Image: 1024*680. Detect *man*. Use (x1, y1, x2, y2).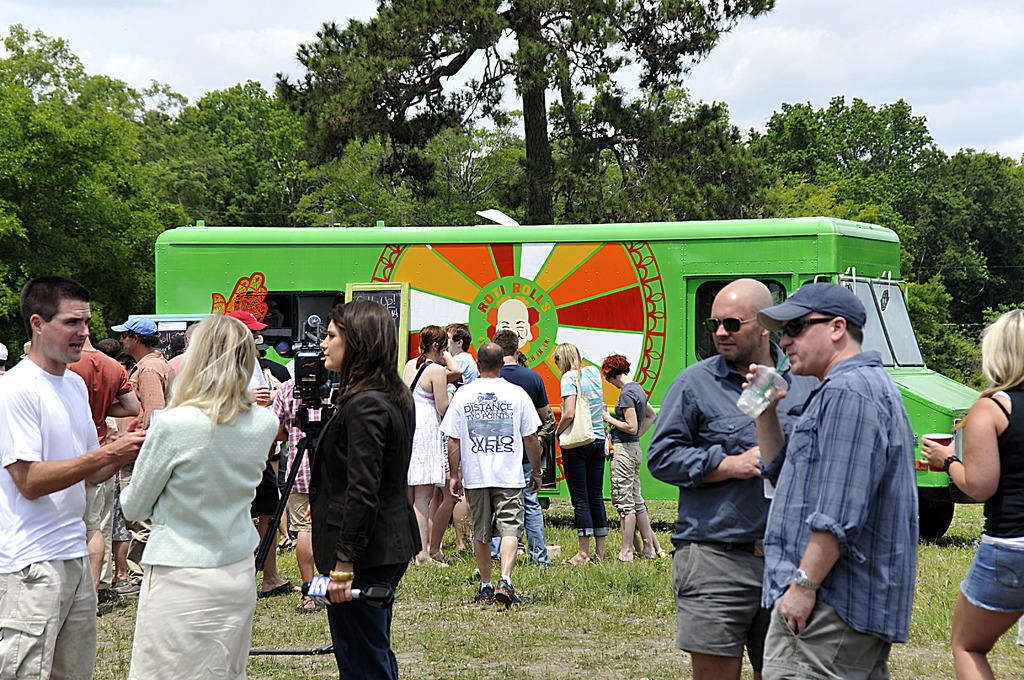
(0, 274, 150, 679).
